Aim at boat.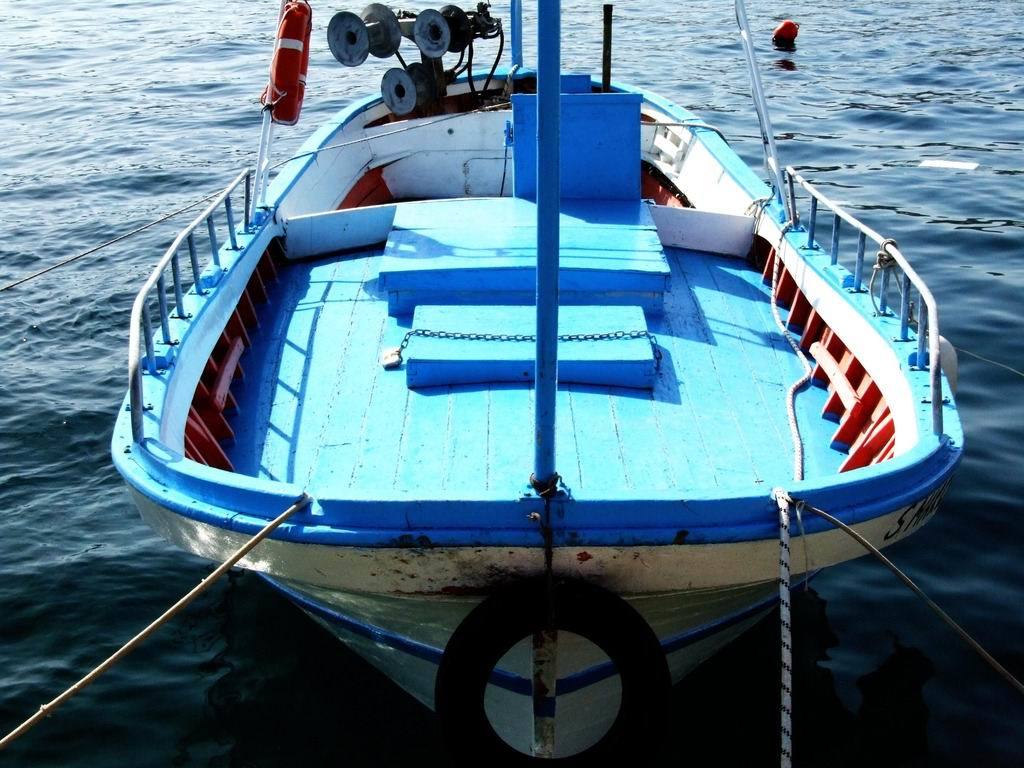
Aimed at 95,0,953,736.
